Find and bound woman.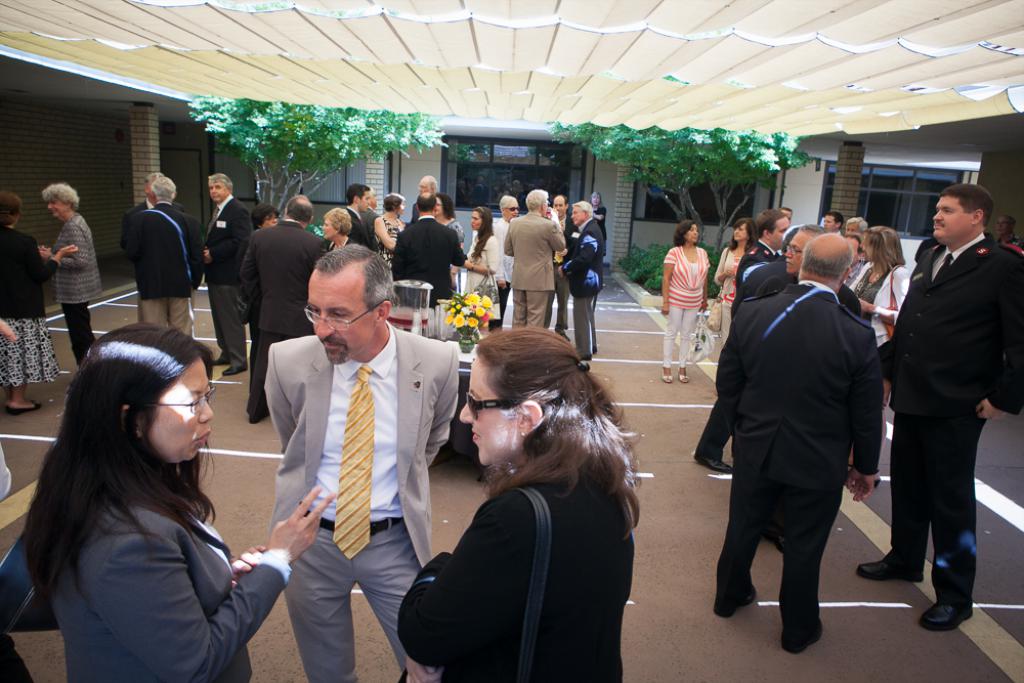
Bound: bbox=[0, 195, 78, 413].
